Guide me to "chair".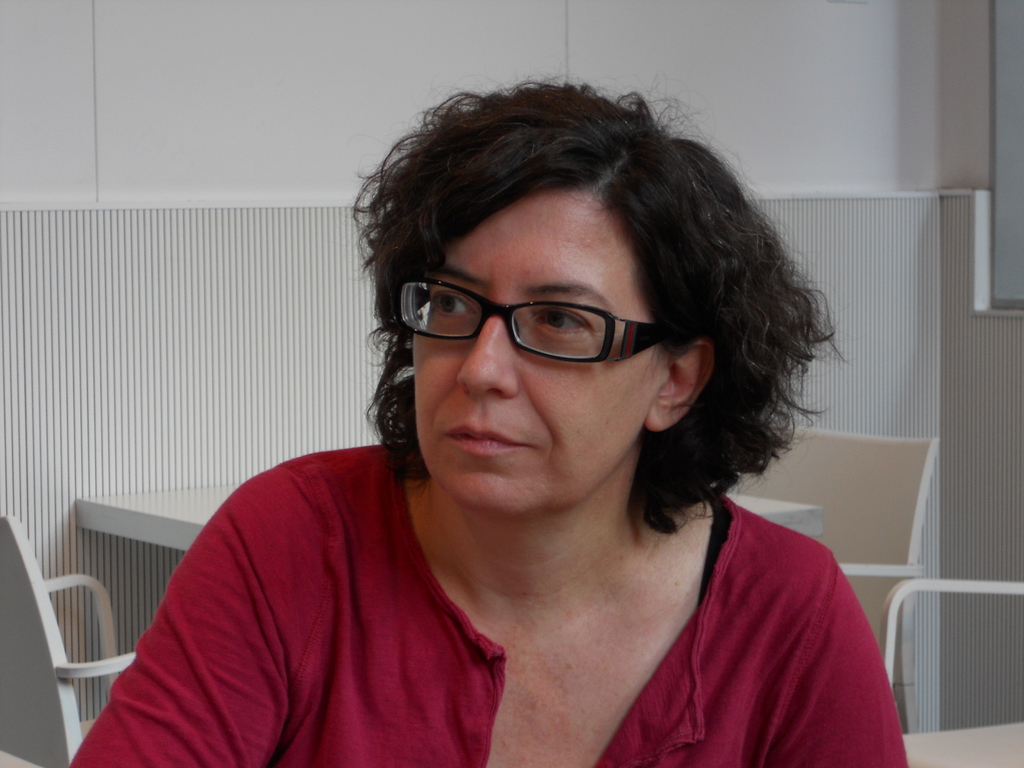
Guidance: 876,578,1023,767.
